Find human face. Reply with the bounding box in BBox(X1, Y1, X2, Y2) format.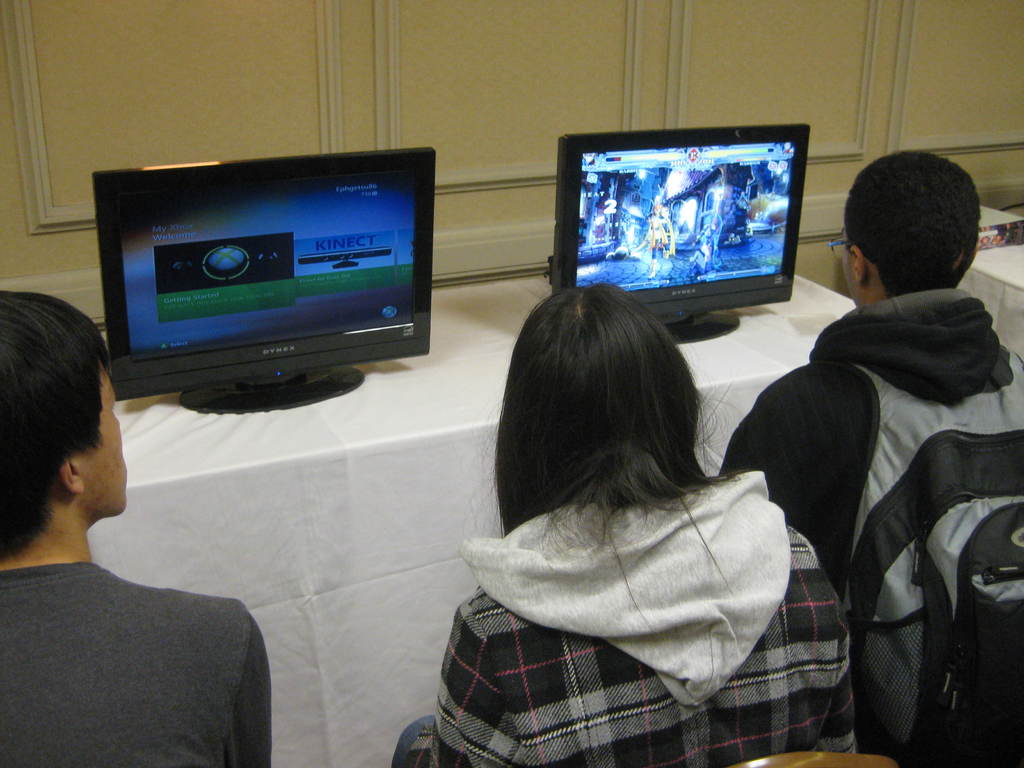
BBox(74, 357, 125, 515).
